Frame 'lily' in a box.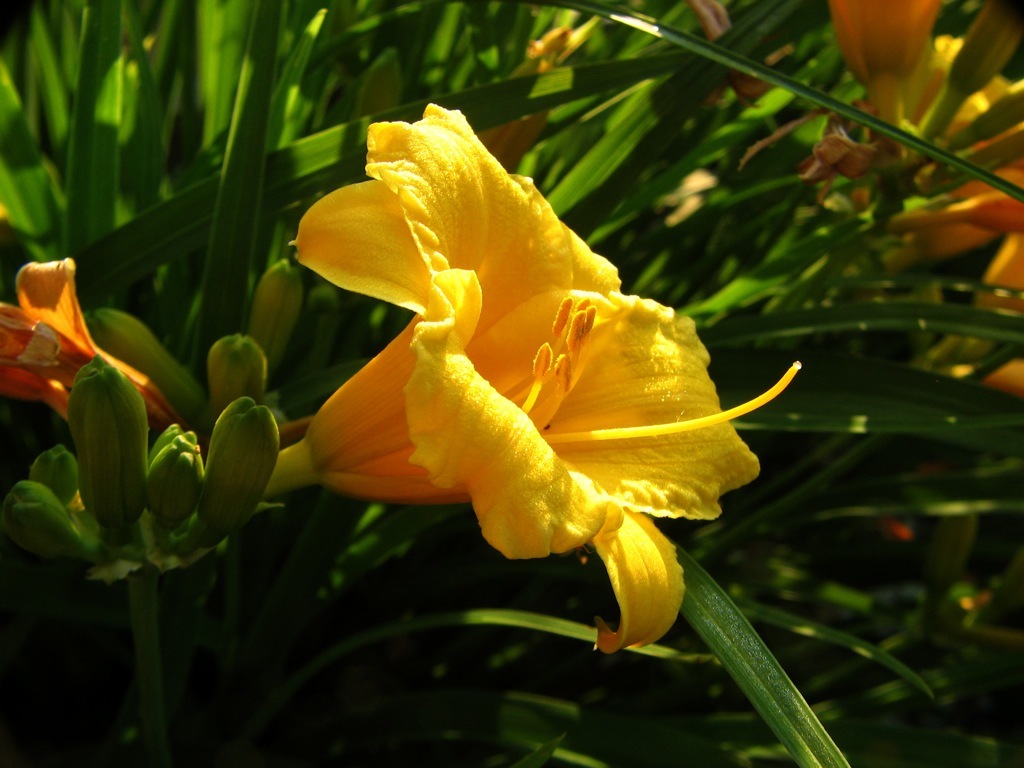
region(288, 103, 808, 657).
